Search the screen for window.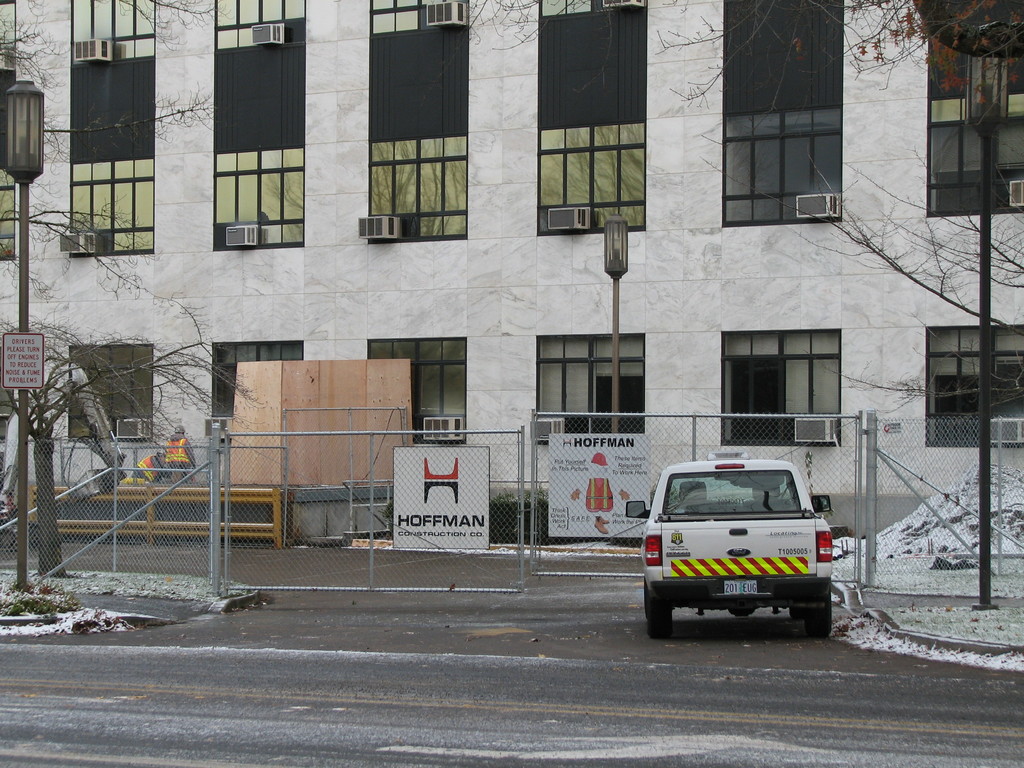
Found at <region>1, 3, 18, 73</region>.
